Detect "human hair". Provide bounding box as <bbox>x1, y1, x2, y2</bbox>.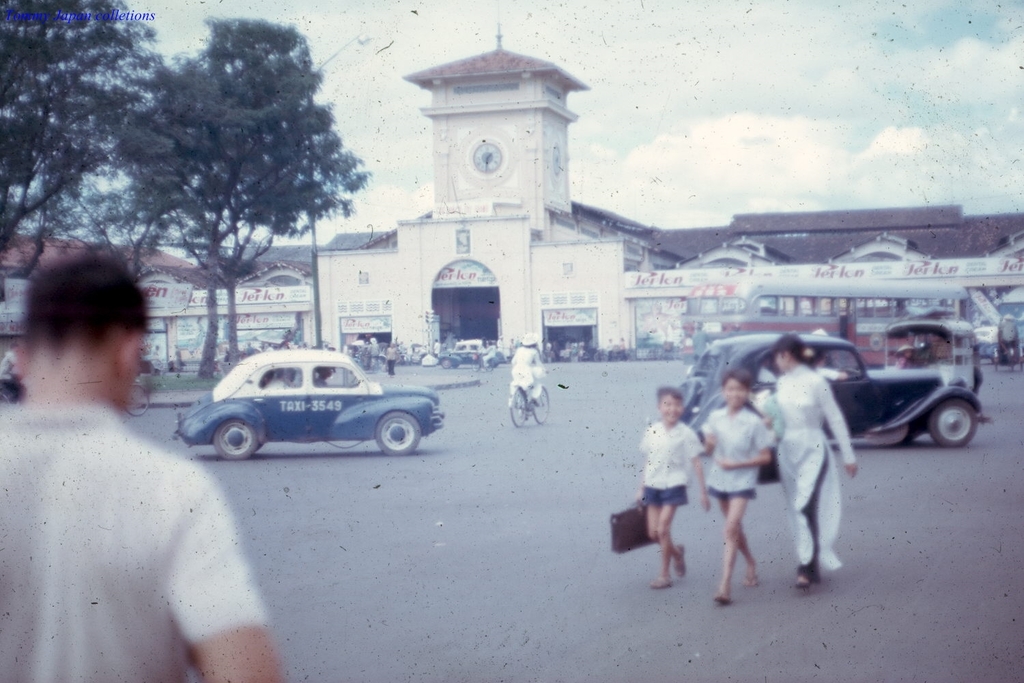
<bbox>724, 365, 748, 398</bbox>.
